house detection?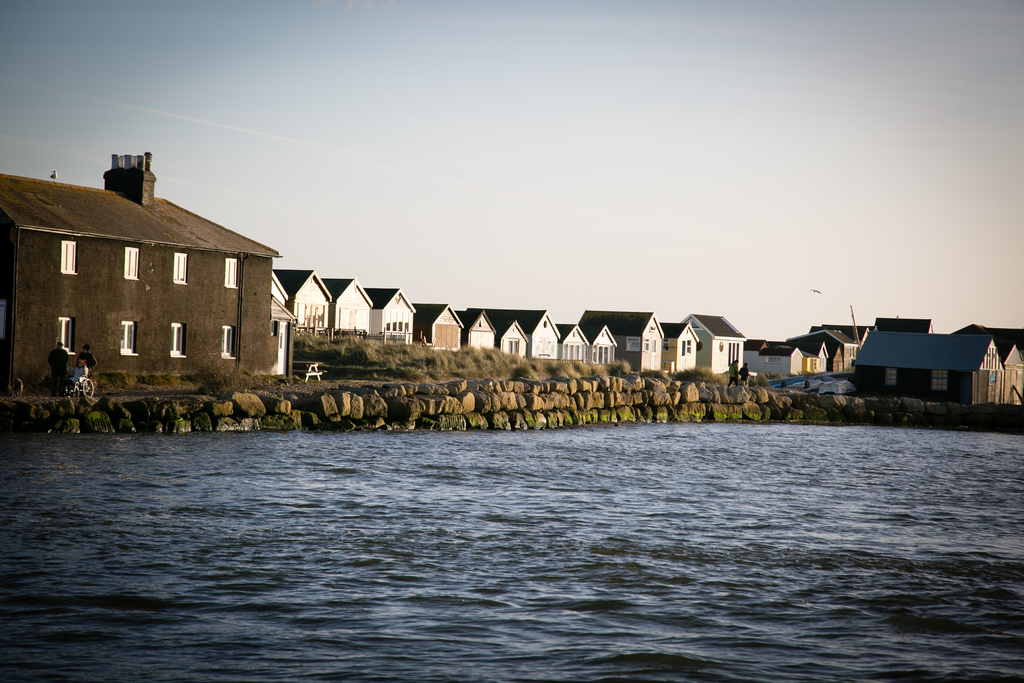
839, 304, 1016, 408
